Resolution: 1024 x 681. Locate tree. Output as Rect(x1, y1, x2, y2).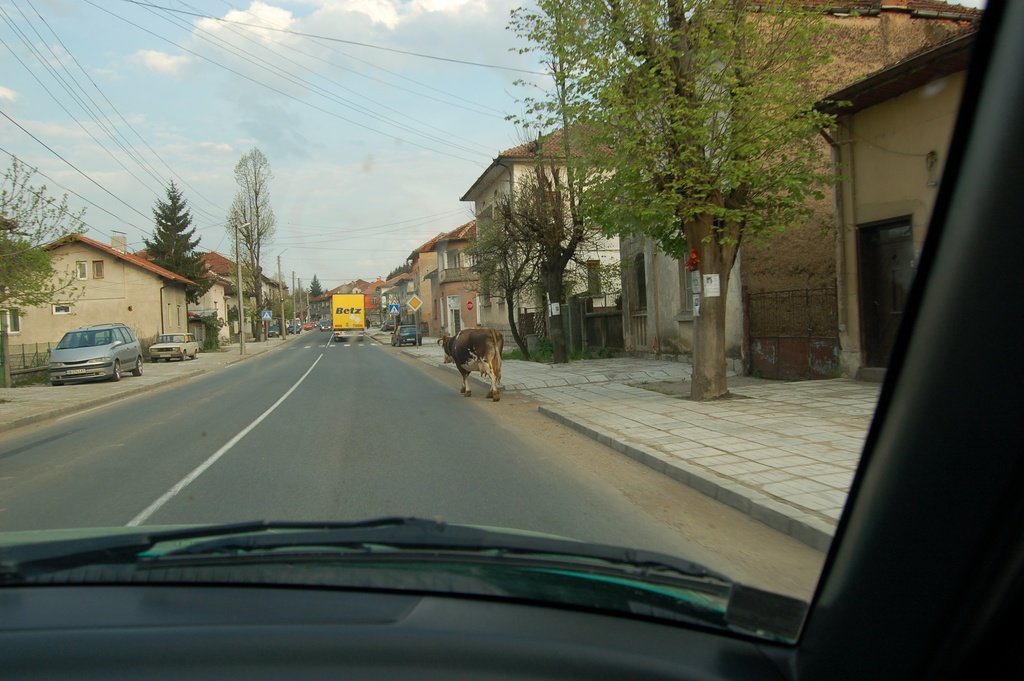
Rect(305, 273, 325, 300).
